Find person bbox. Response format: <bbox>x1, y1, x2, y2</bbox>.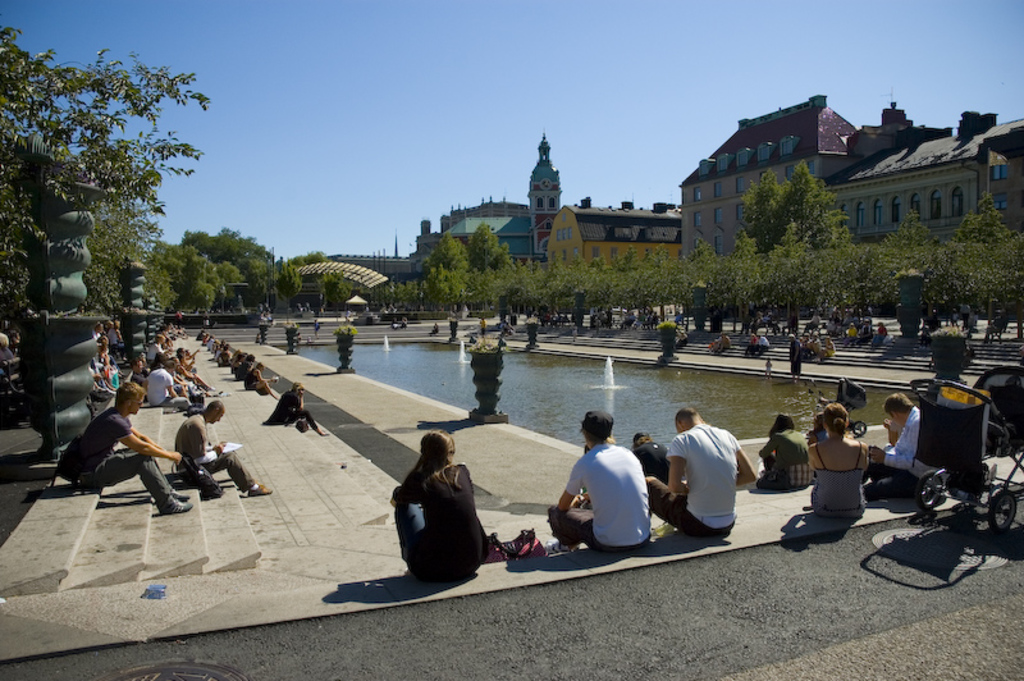
<bbox>756, 335, 772, 360</bbox>.
